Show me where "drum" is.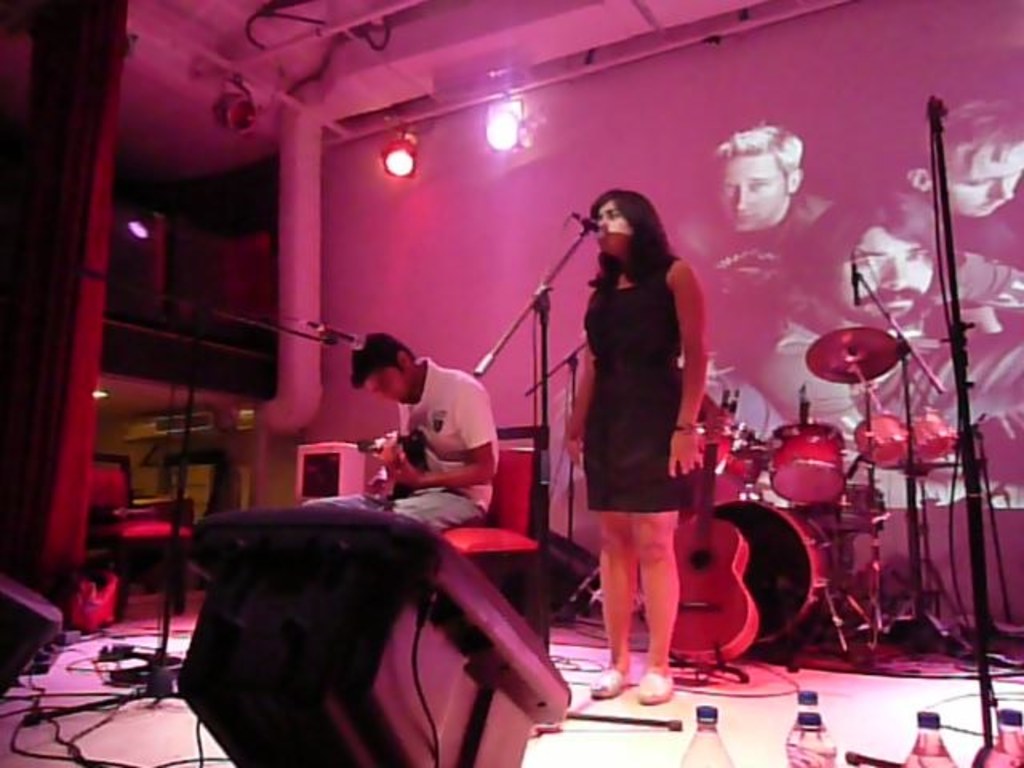
"drum" is at 819 485 886 538.
